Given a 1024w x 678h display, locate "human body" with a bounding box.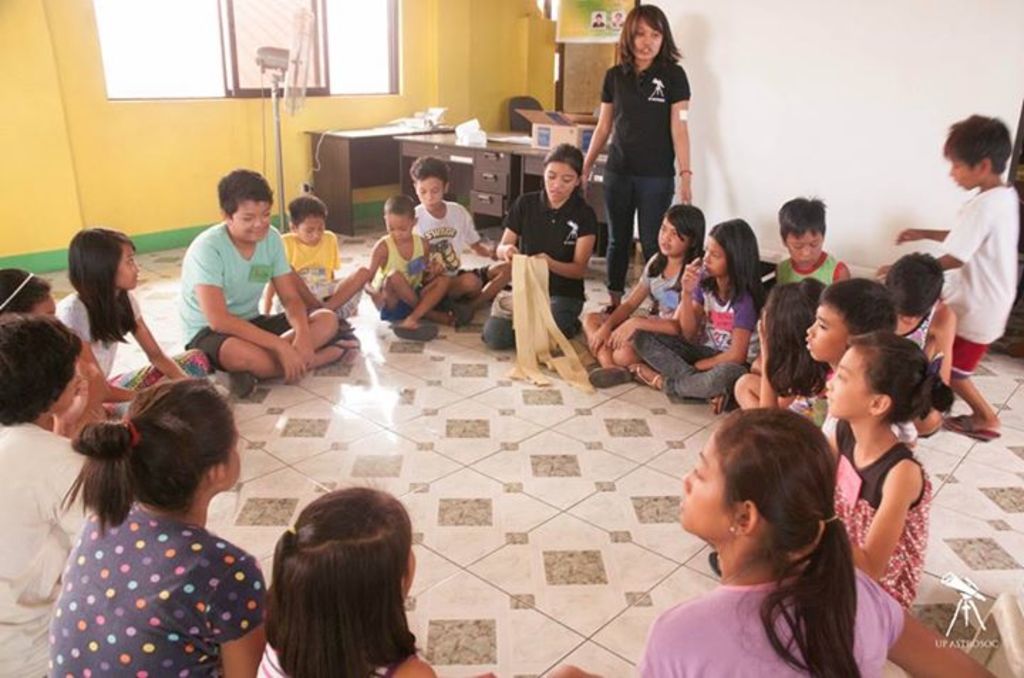
Located: 750/243/852/361.
